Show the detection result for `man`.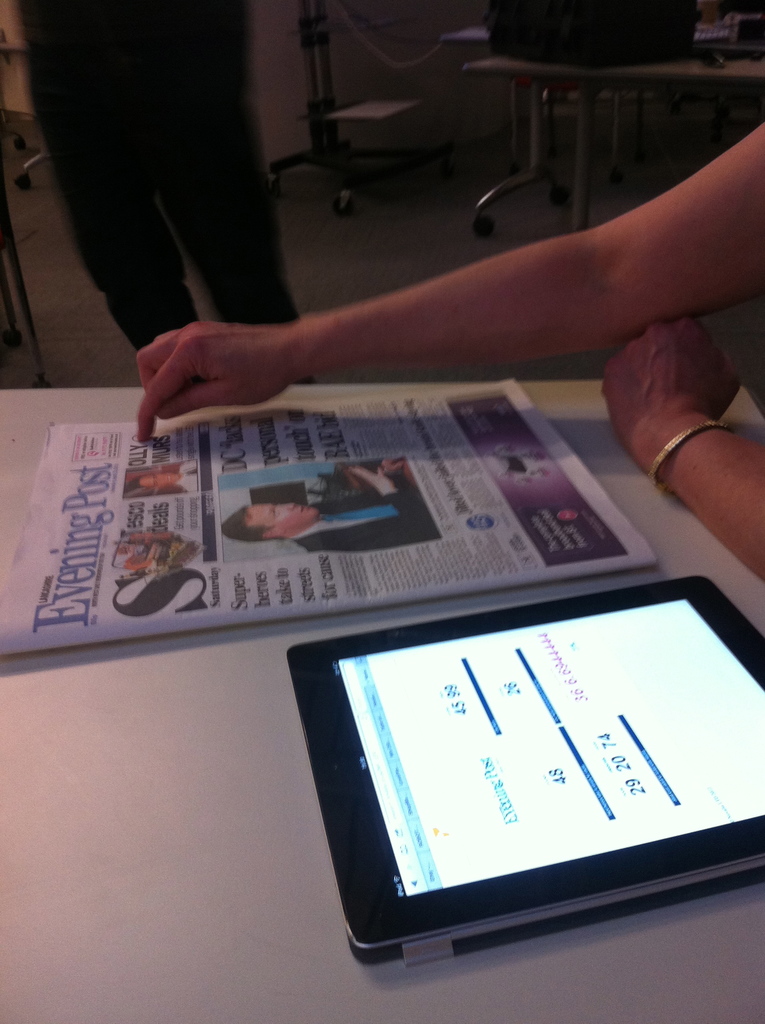
{"left": 224, "top": 457, "right": 441, "bottom": 555}.
